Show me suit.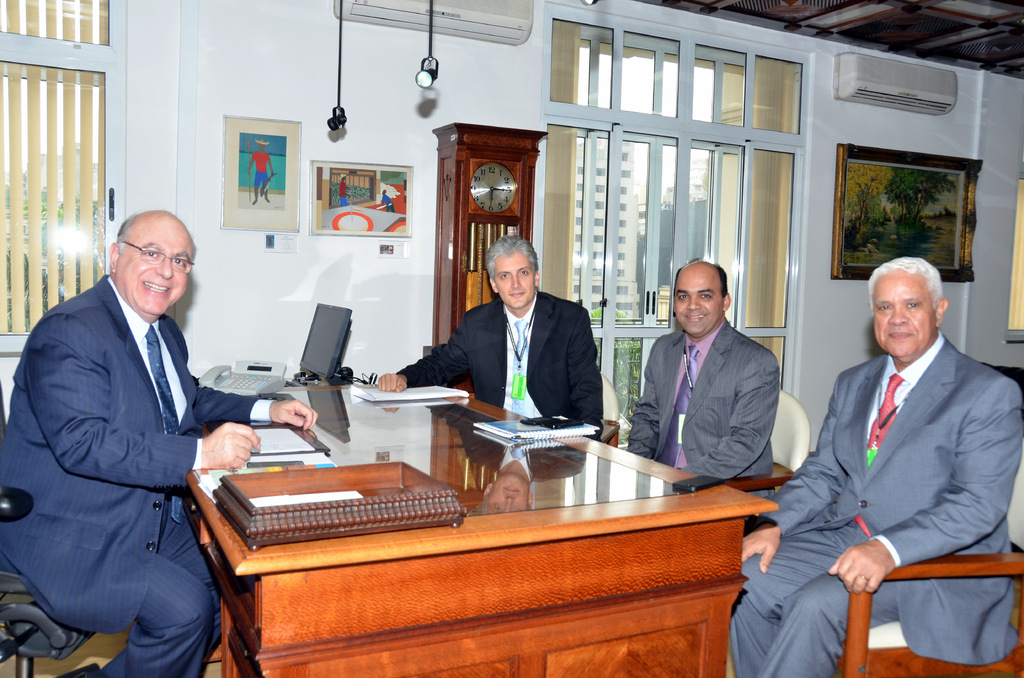
suit is here: [8, 198, 245, 677].
